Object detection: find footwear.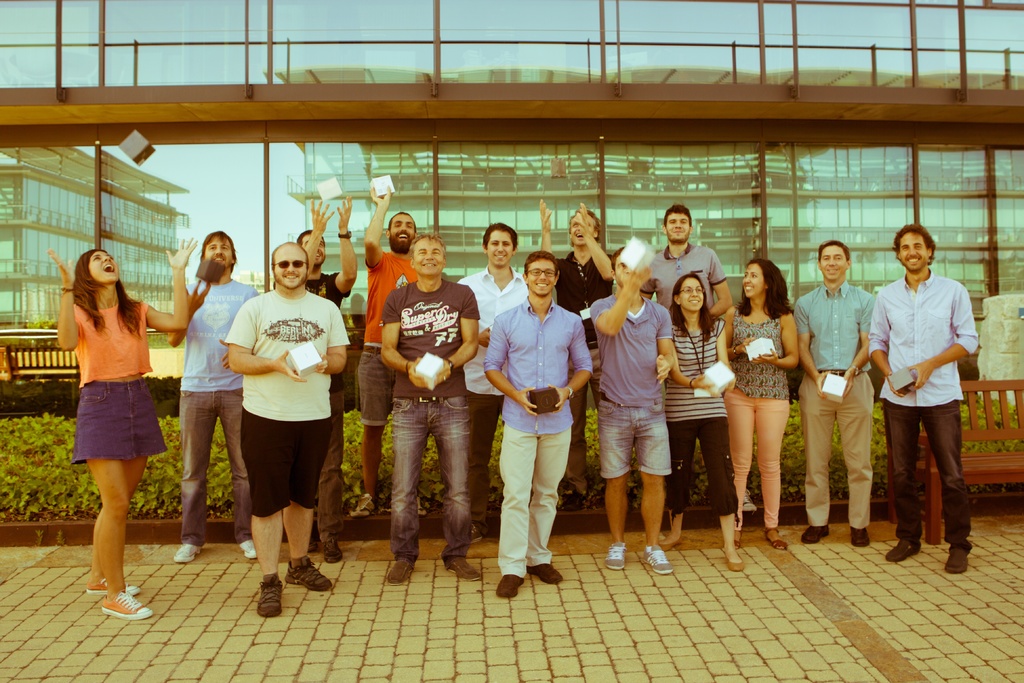
l=642, t=546, r=675, b=575.
